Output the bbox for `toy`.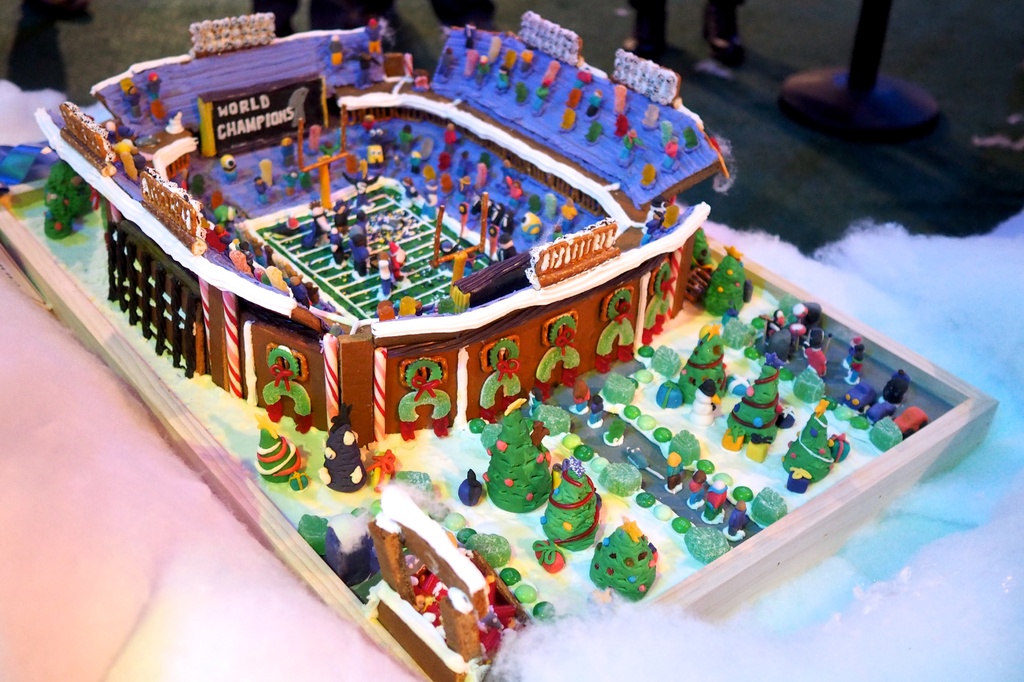
BBox(700, 470, 730, 513).
